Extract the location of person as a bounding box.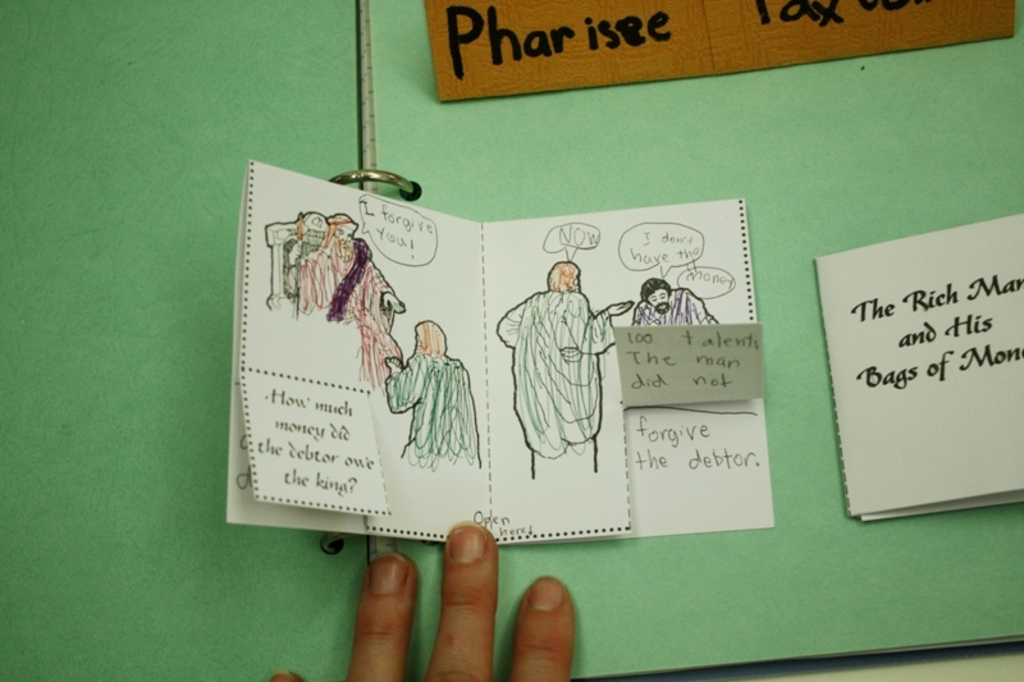
(508, 243, 613, 499).
